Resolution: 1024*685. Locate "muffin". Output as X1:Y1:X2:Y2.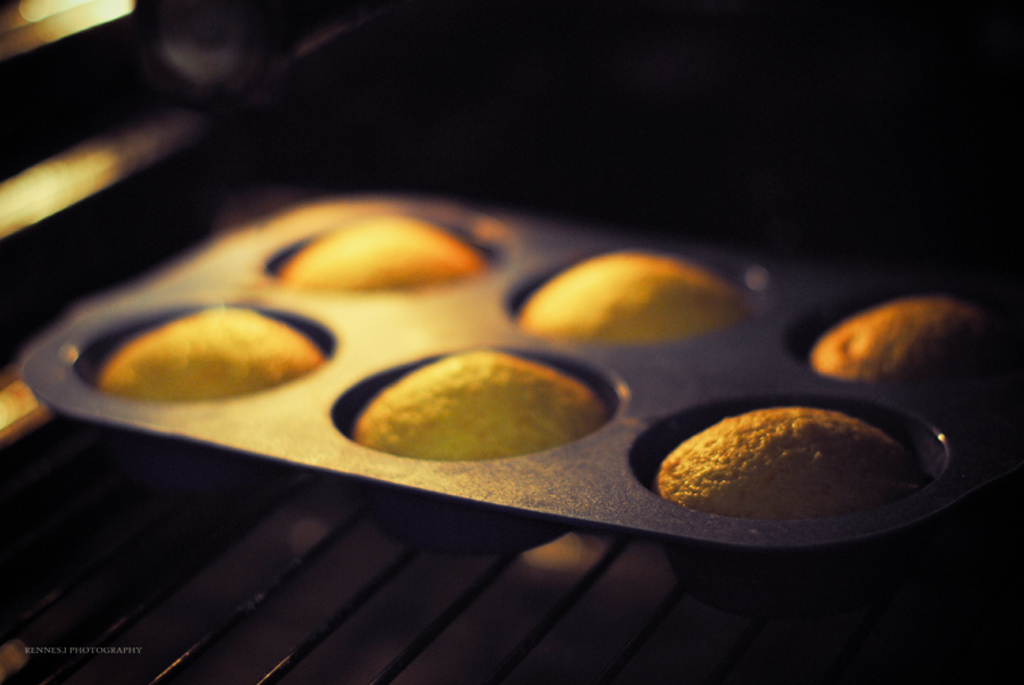
279:216:489:286.
